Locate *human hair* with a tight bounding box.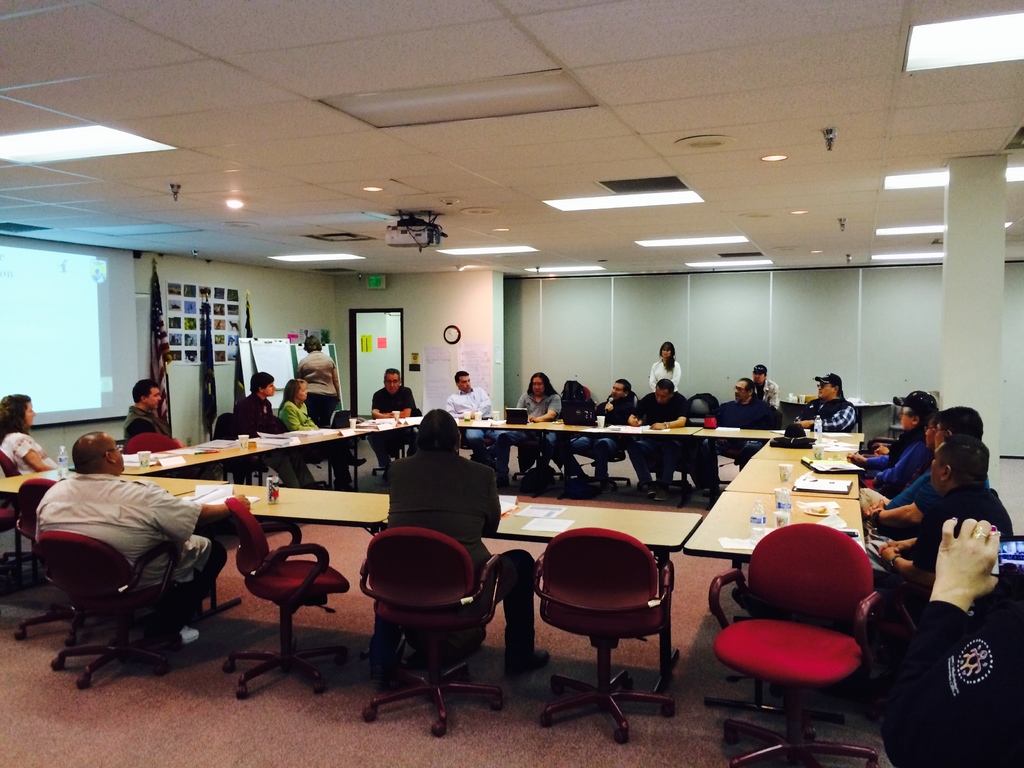
crop(655, 378, 675, 397).
